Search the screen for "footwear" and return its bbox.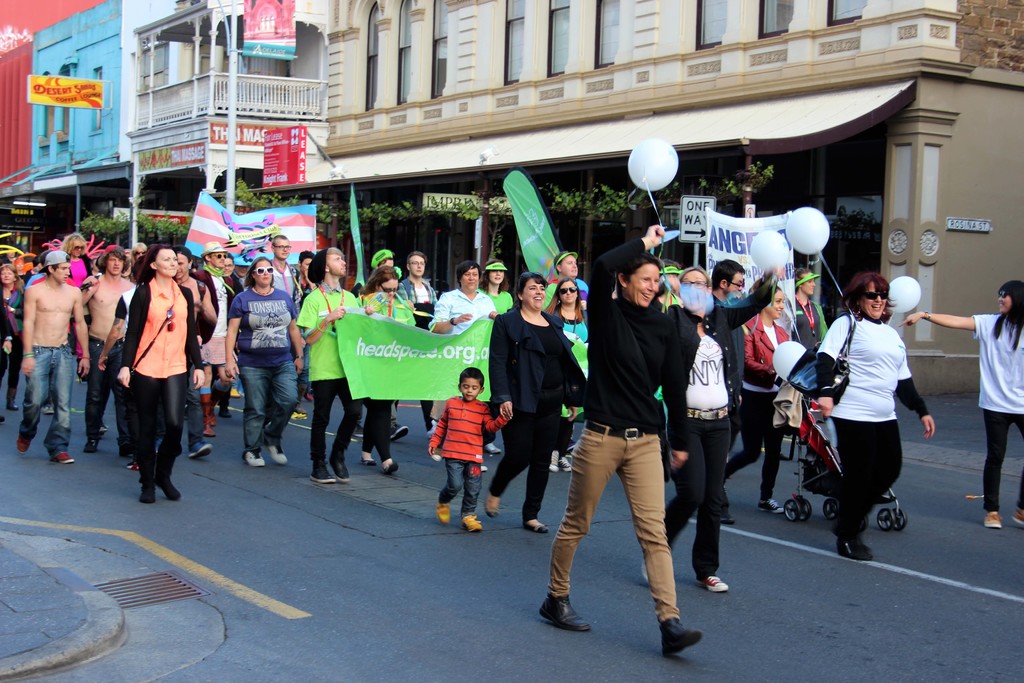
Found: [310, 457, 328, 486].
